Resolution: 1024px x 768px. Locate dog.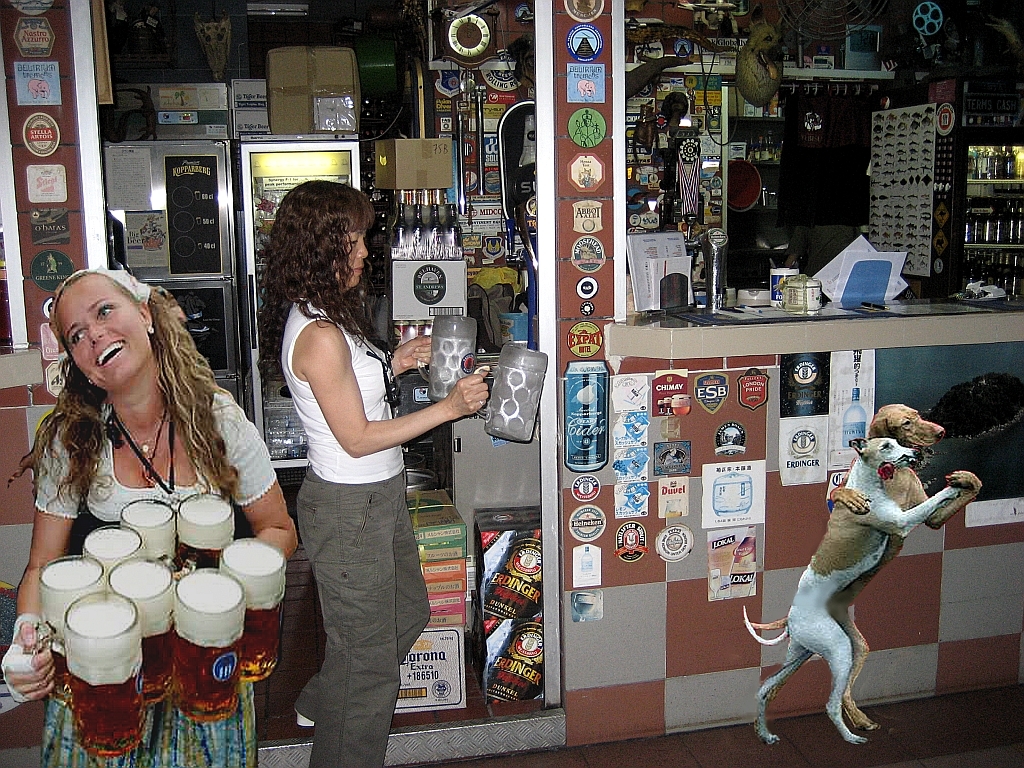
{"left": 738, "top": 436, "right": 965, "bottom": 754}.
